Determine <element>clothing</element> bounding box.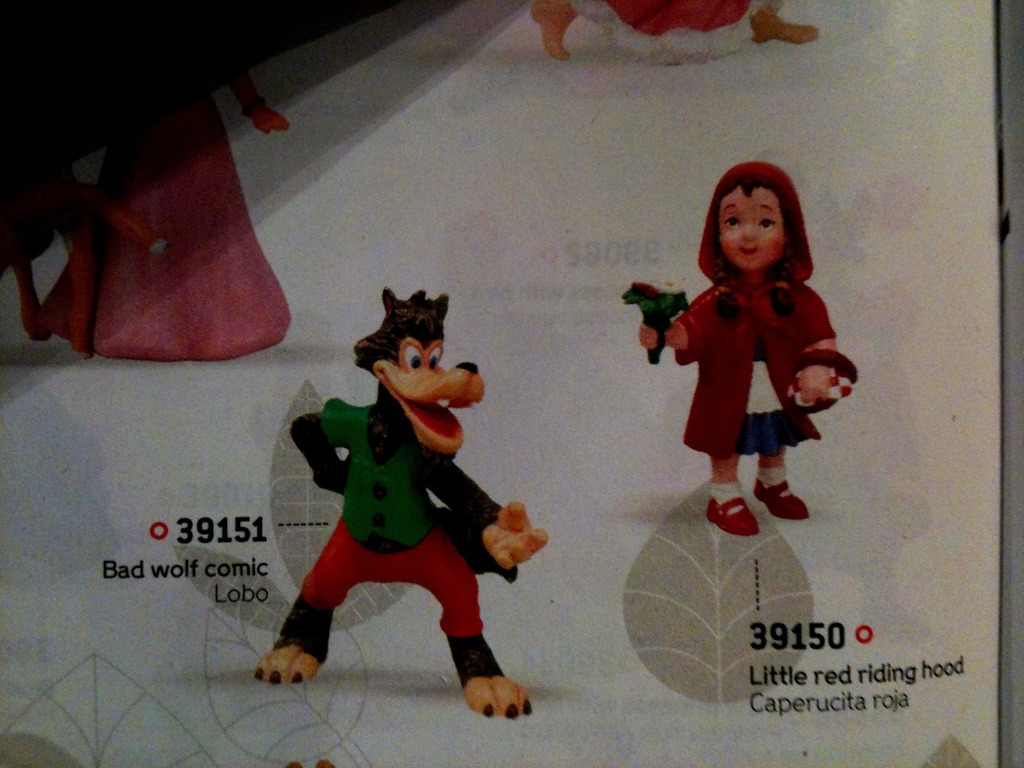
Determined: region(683, 262, 853, 463).
